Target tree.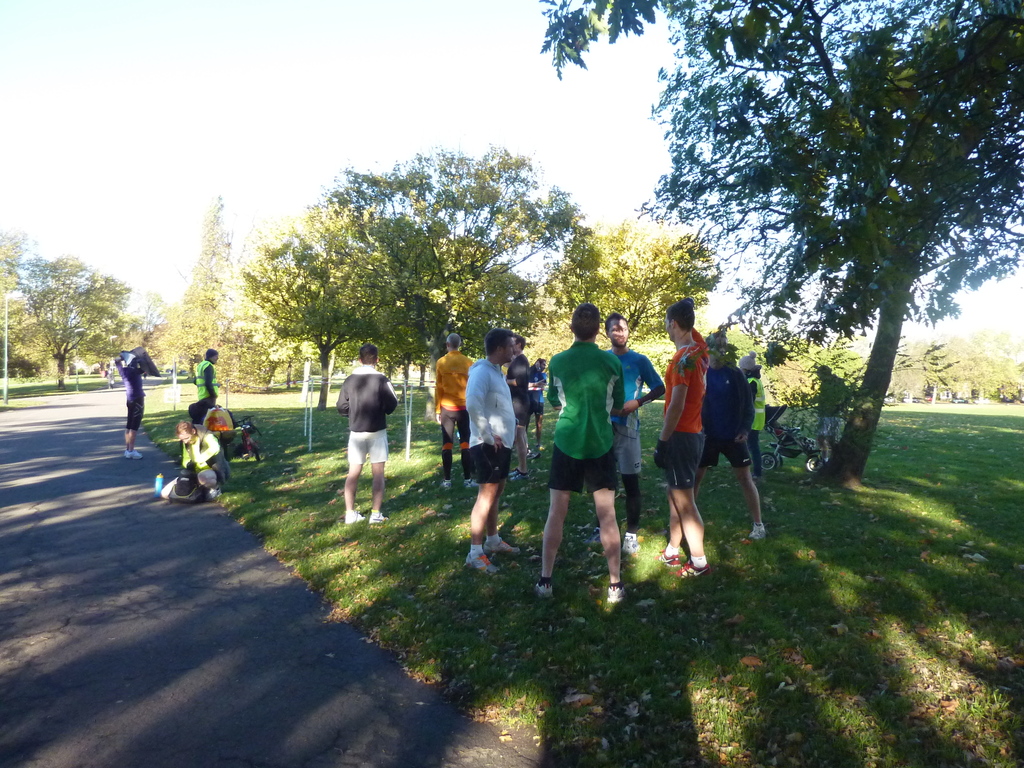
Target region: 173 195 223 381.
